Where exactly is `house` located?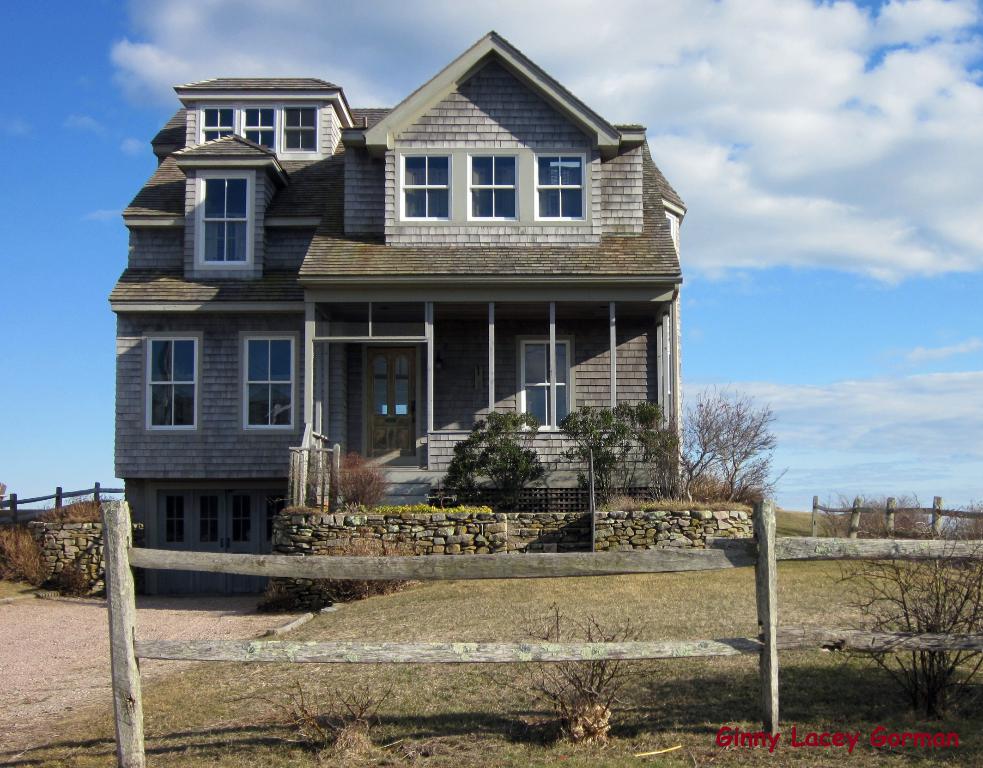
Its bounding box is [112, 32, 685, 613].
